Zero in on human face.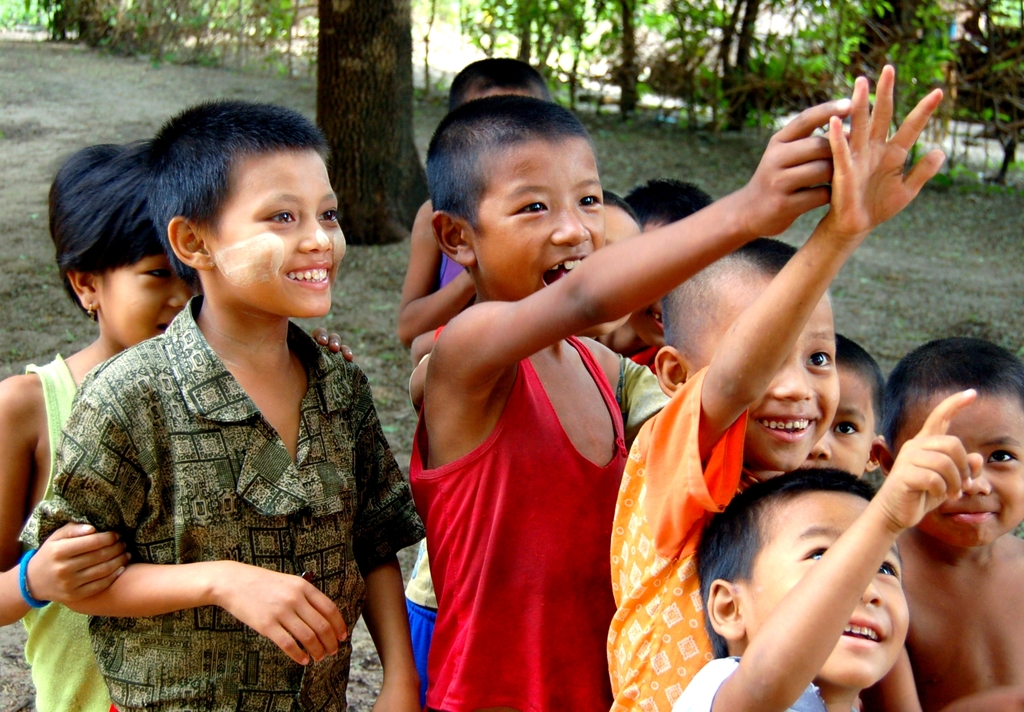
Zeroed in: region(477, 138, 601, 304).
